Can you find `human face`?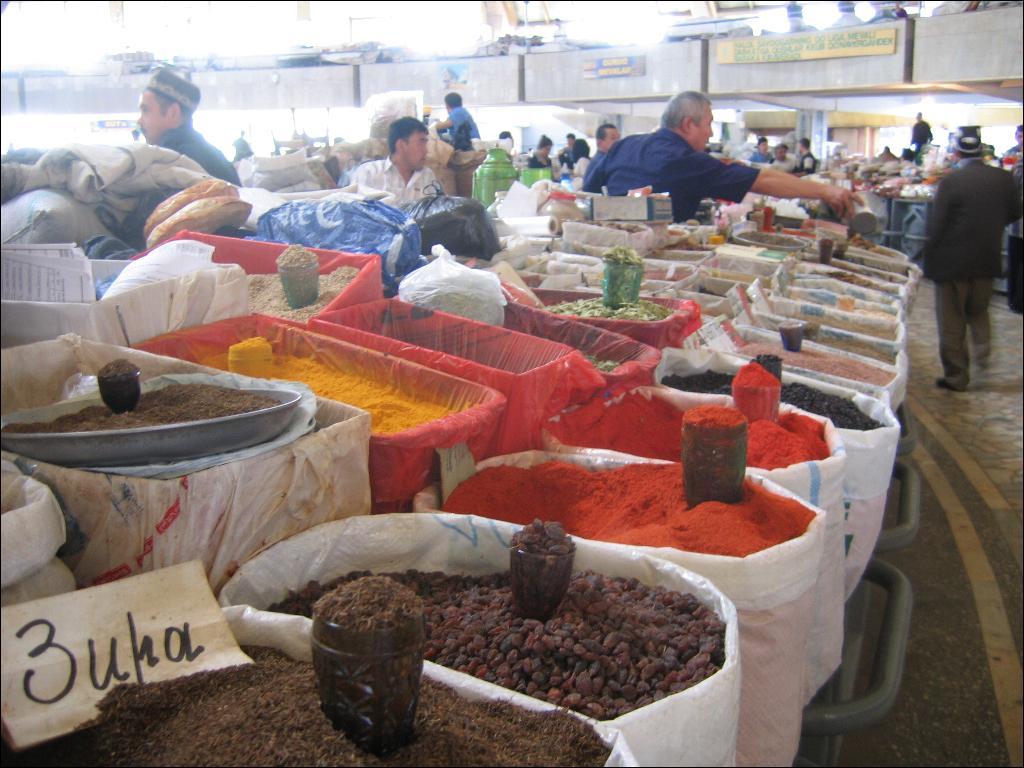
Yes, bounding box: [135, 87, 163, 141].
